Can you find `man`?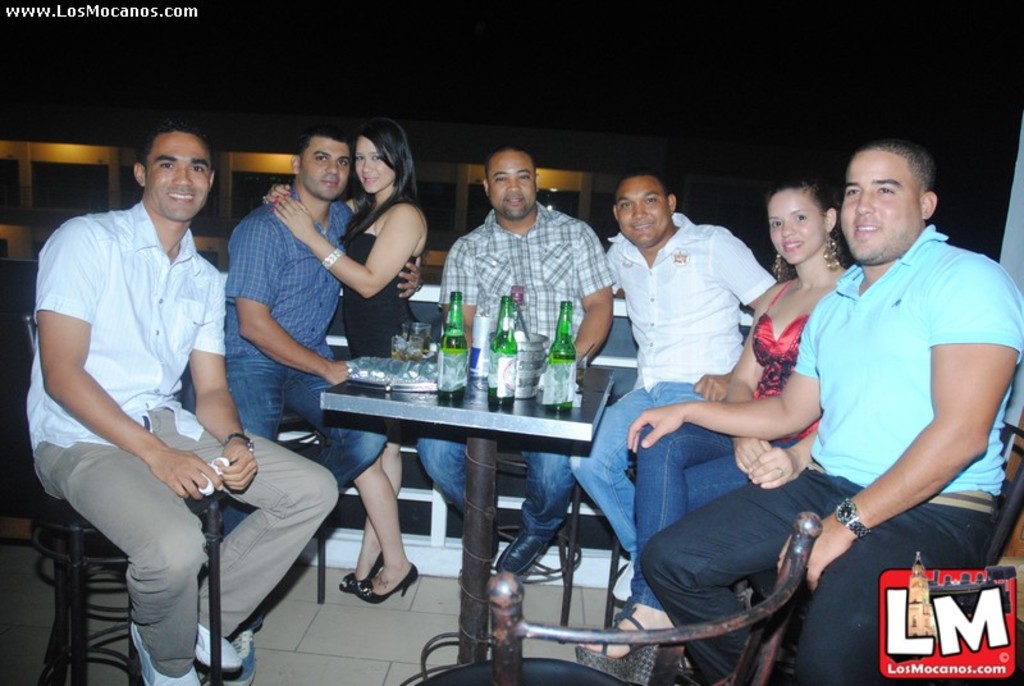
Yes, bounding box: BBox(571, 169, 777, 553).
